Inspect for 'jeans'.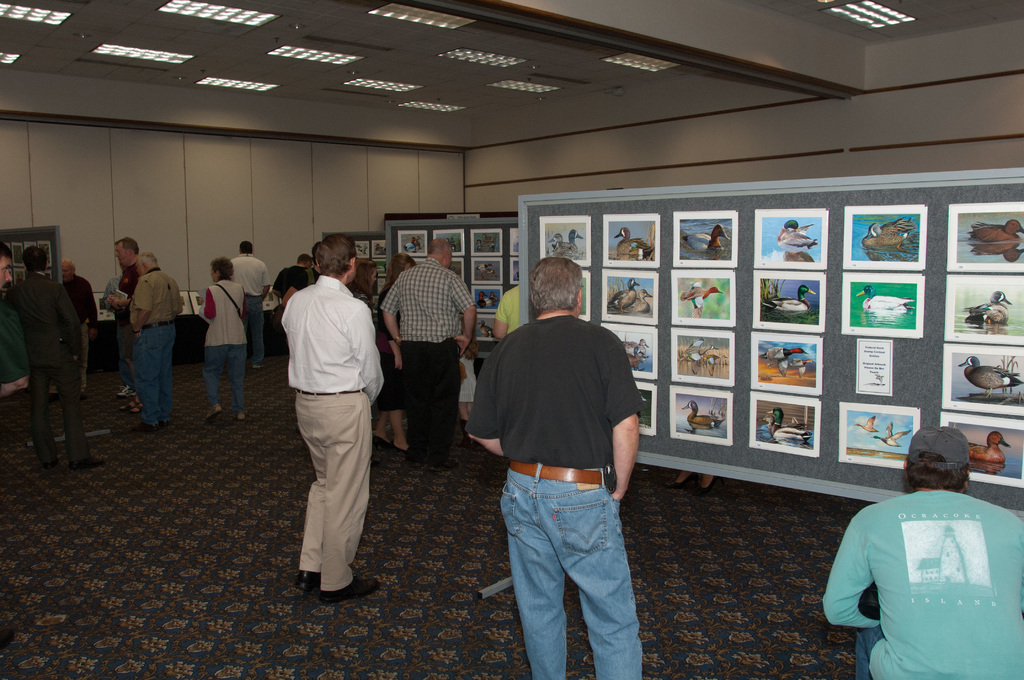
Inspection: [left=133, top=319, right=174, bottom=425].
